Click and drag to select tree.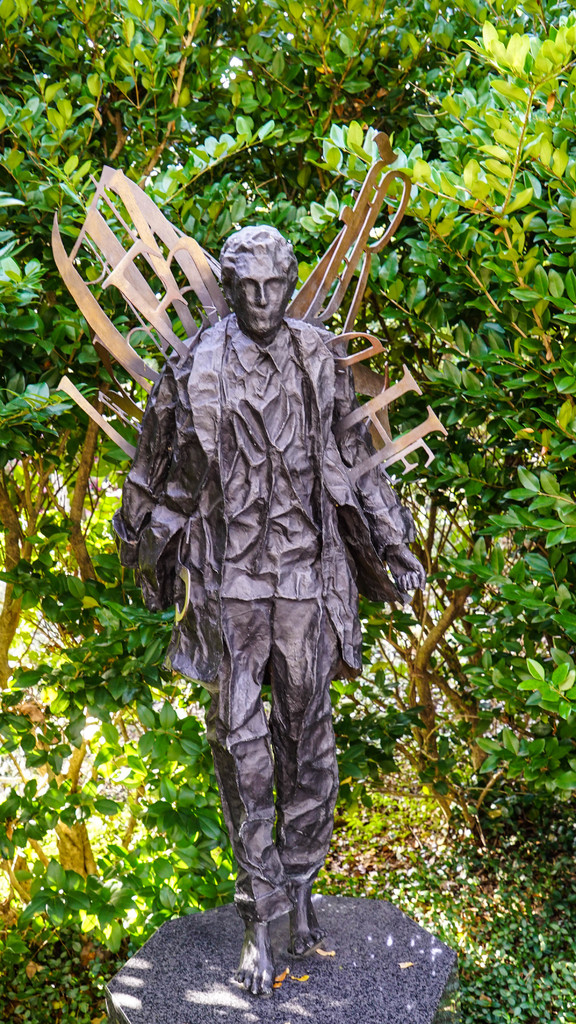
Selection: select_region(0, 0, 574, 1023).
